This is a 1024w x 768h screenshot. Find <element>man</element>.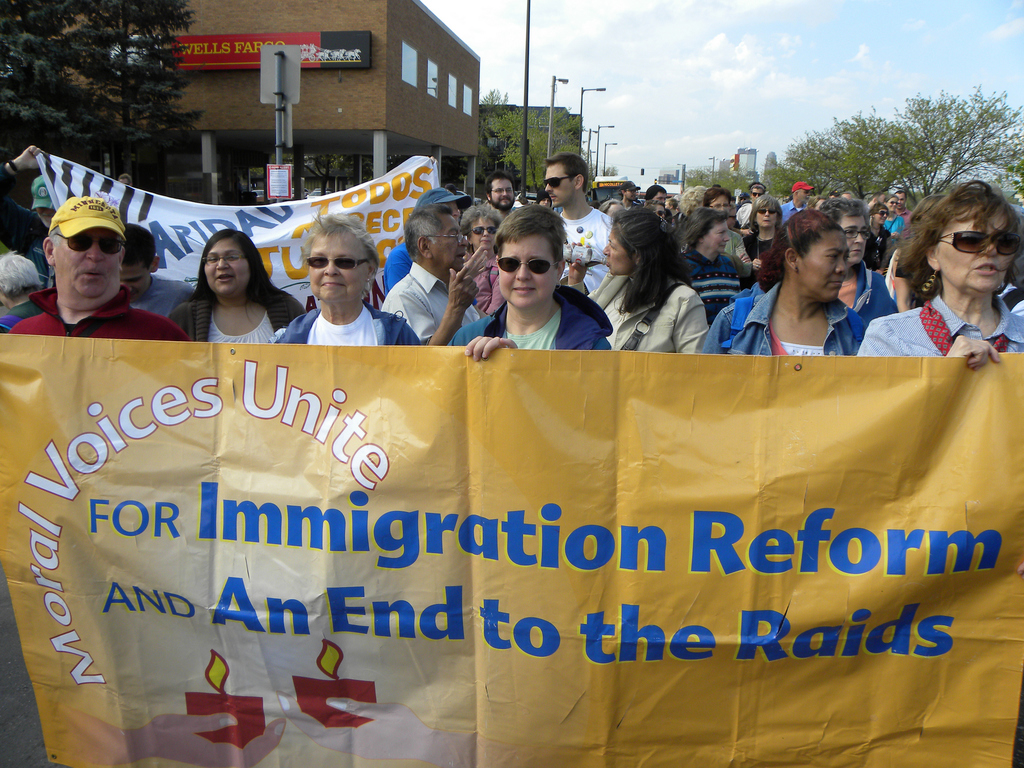
Bounding box: pyautogui.locateOnScreen(484, 171, 517, 214).
